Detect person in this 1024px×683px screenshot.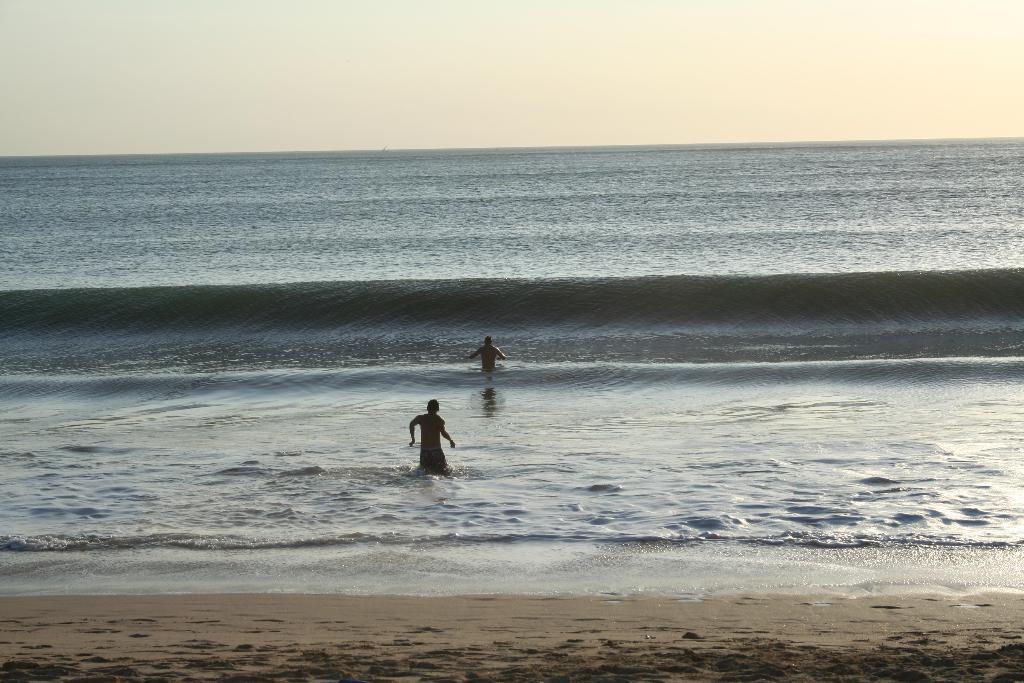
Detection: 407 397 452 473.
